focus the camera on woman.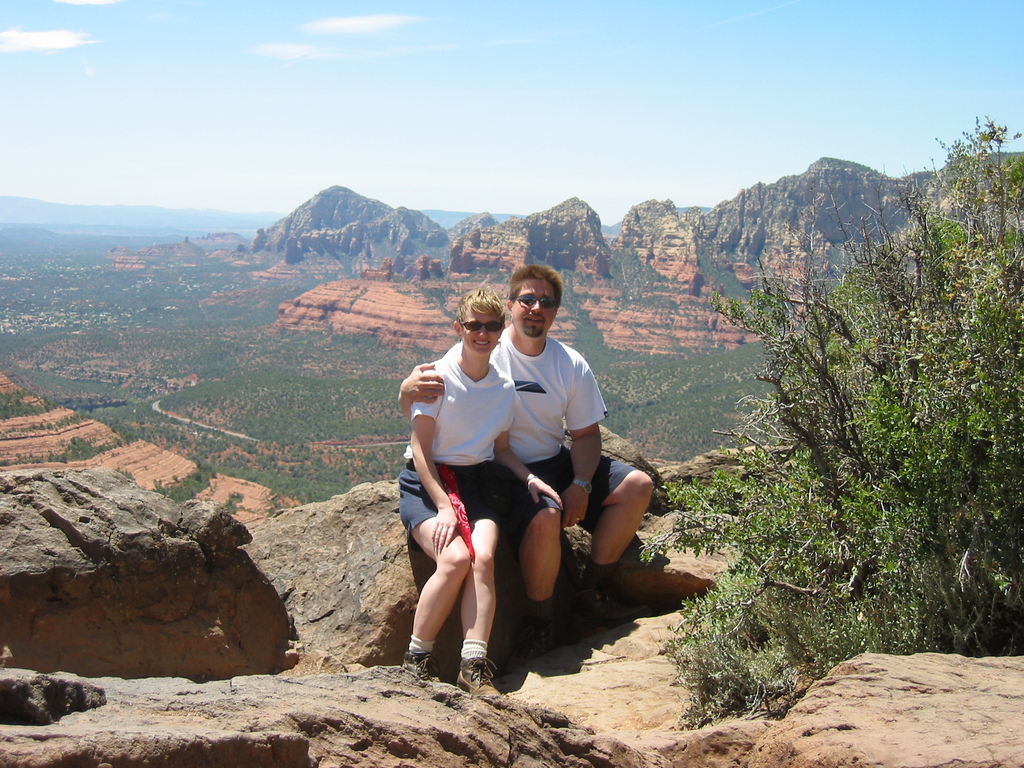
Focus region: 400/321/568/693.
